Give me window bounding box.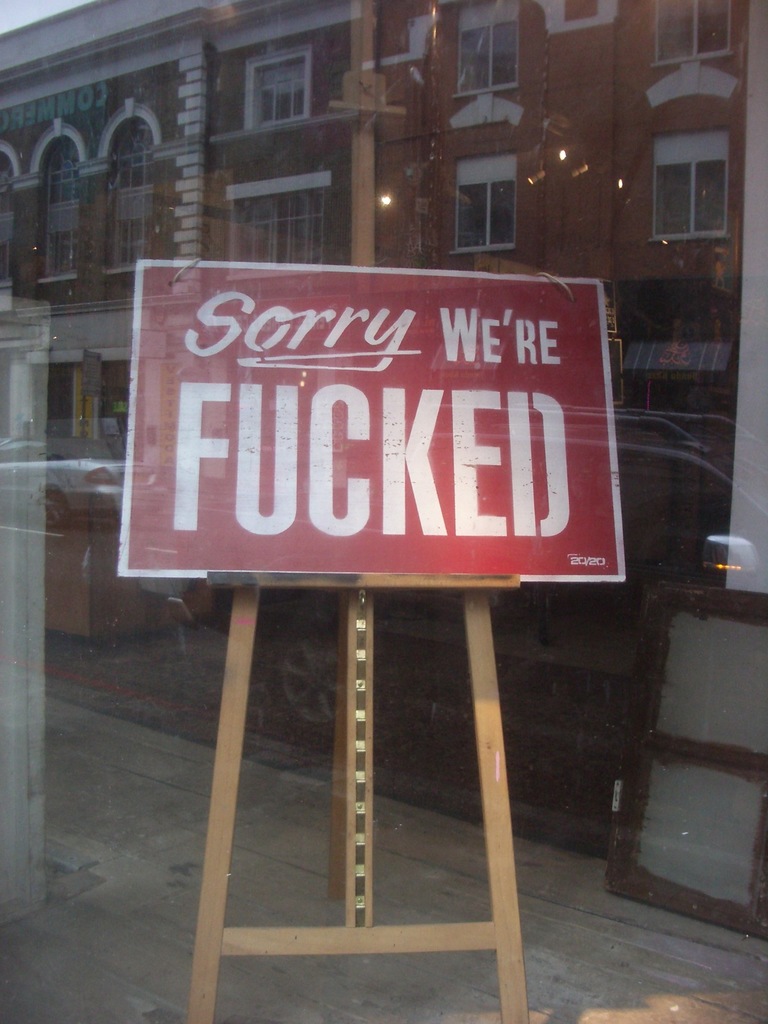
{"x1": 227, "y1": 171, "x2": 322, "y2": 262}.
